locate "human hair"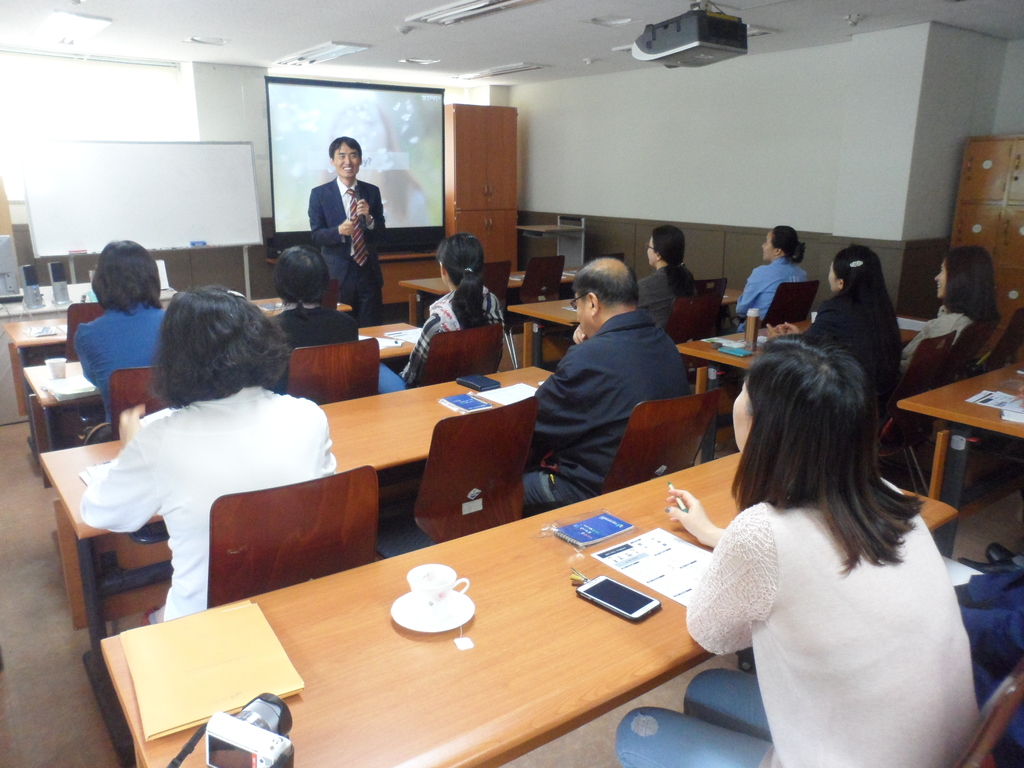
select_region(91, 236, 165, 318)
